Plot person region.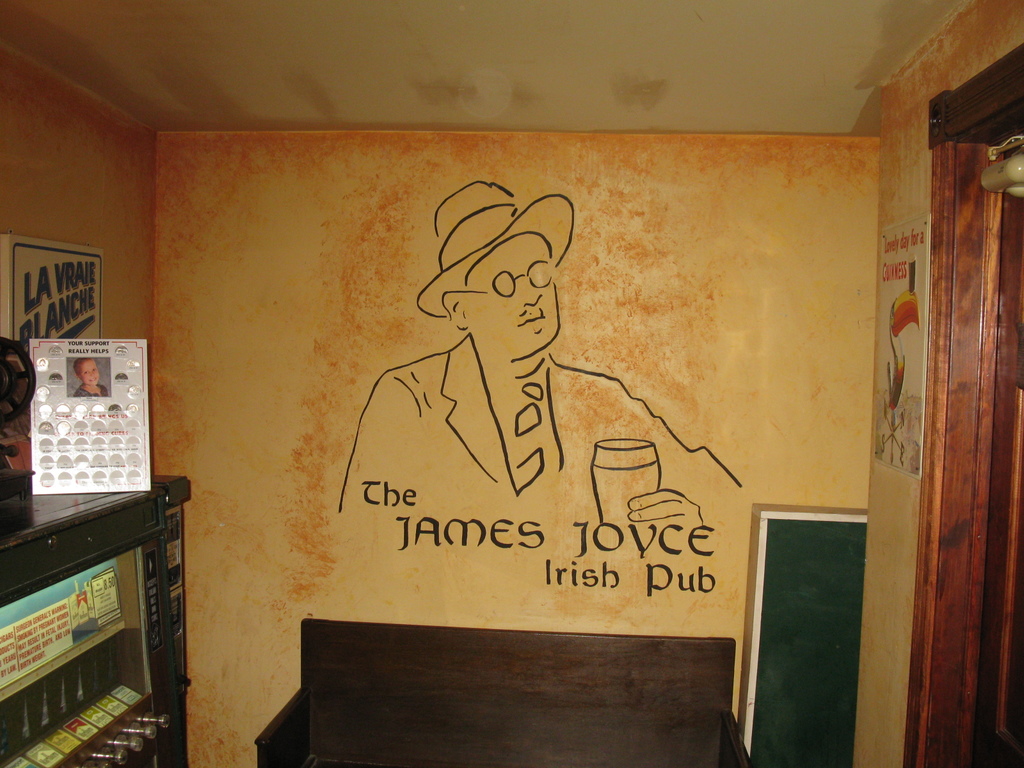
Plotted at 337, 179, 740, 554.
